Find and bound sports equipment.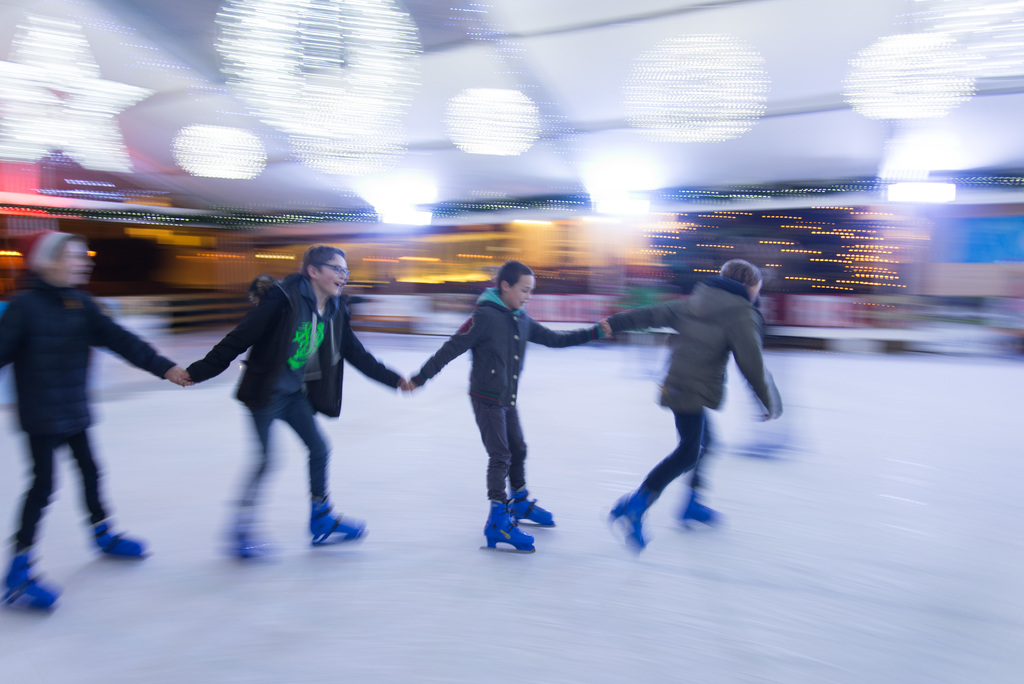
Bound: l=482, t=496, r=536, b=554.
